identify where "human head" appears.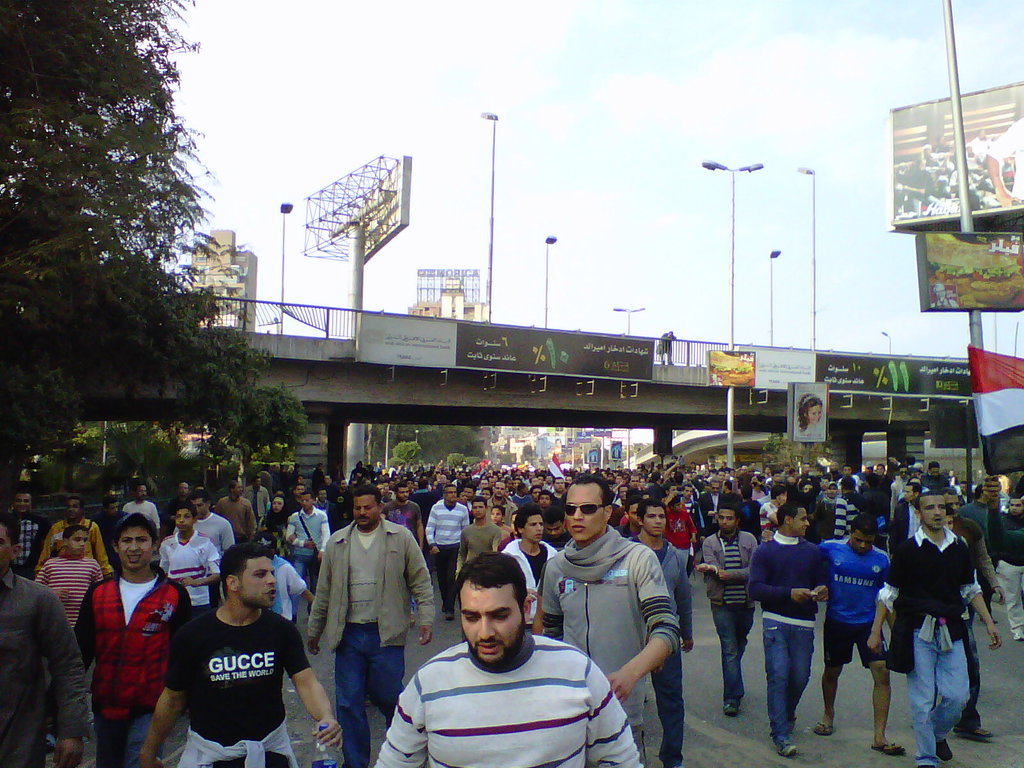
Appears at [62,519,88,559].
